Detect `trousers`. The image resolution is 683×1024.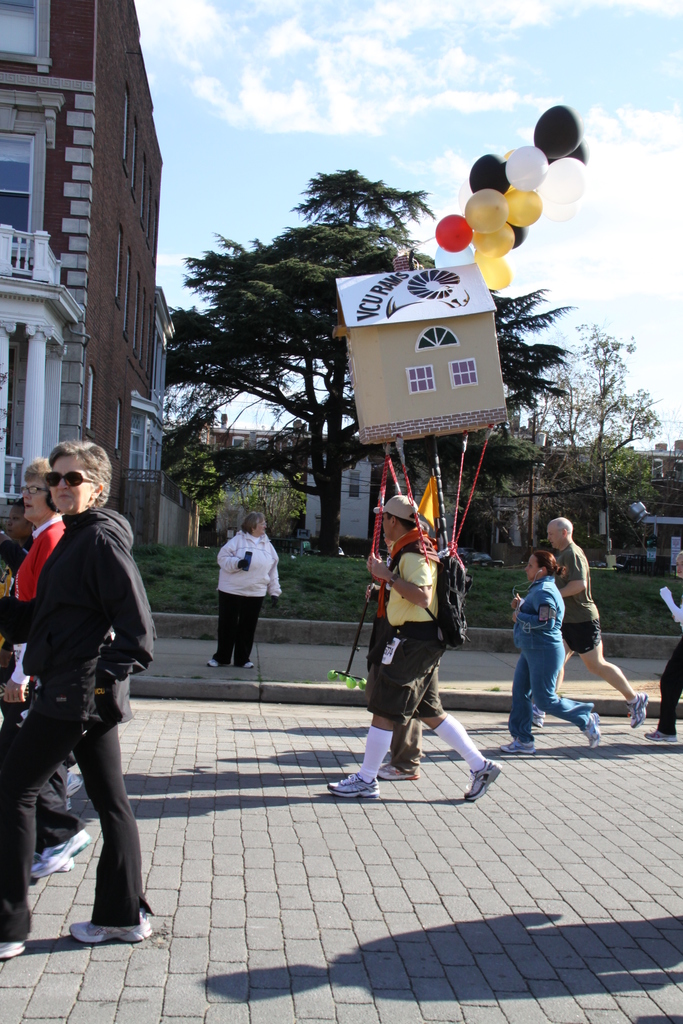
(212, 591, 265, 669).
